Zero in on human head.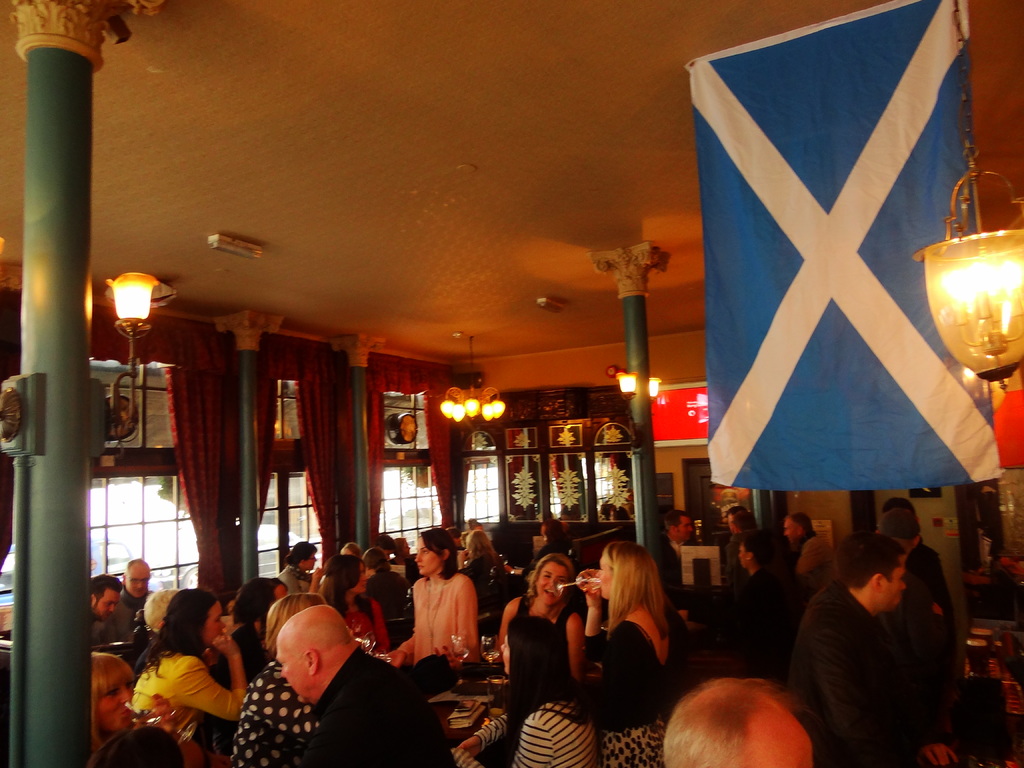
Zeroed in: (x1=325, y1=554, x2=366, y2=593).
